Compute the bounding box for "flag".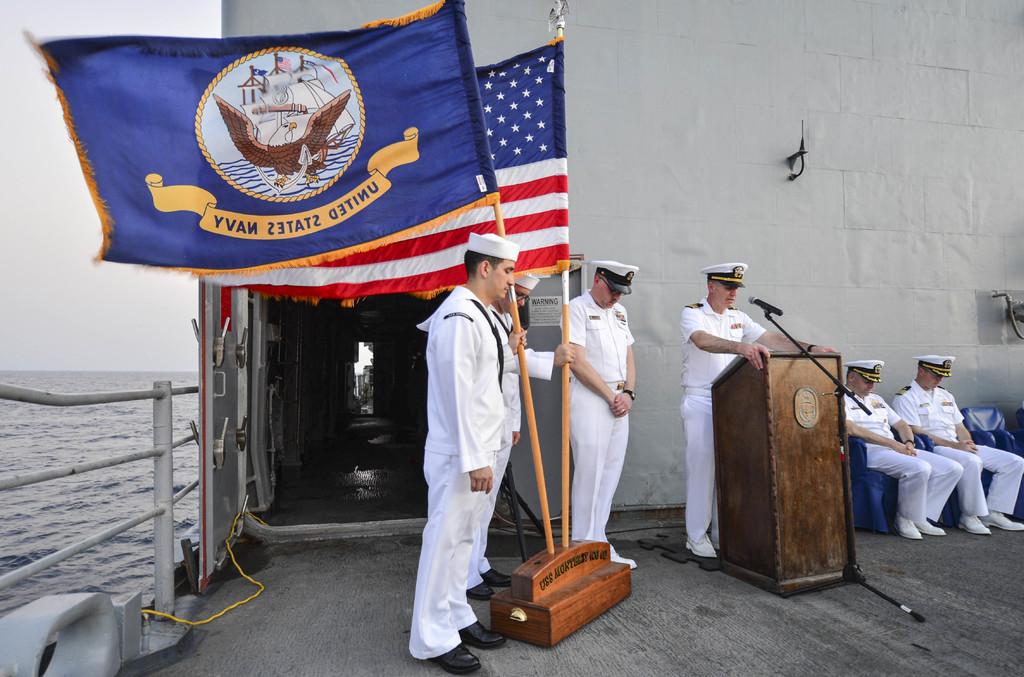
[198, 40, 572, 308].
